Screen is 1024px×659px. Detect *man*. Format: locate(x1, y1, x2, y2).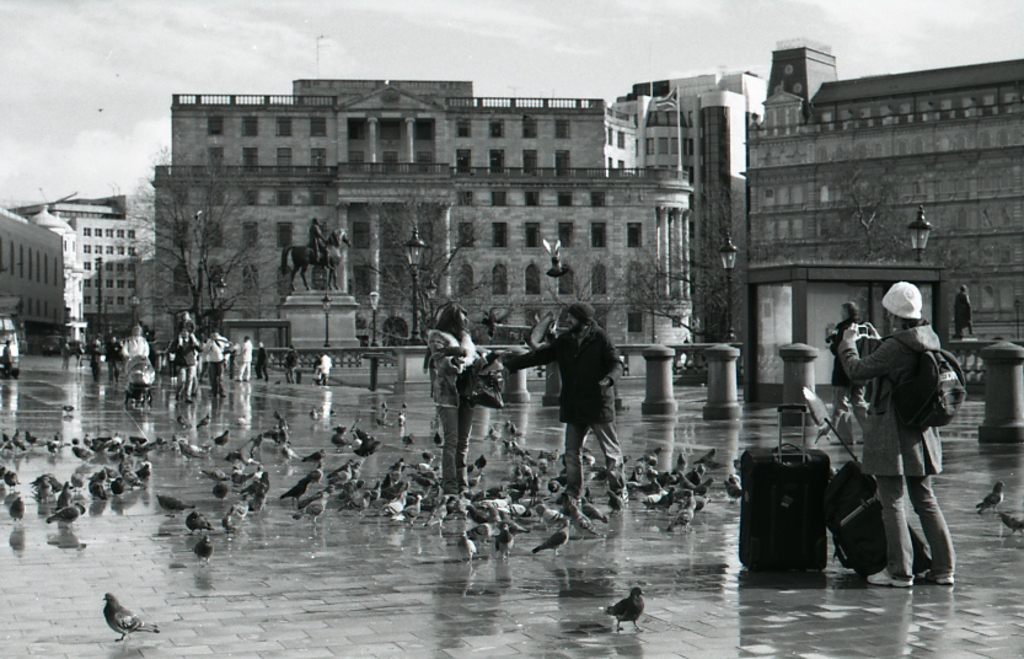
locate(168, 327, 203, 401).
